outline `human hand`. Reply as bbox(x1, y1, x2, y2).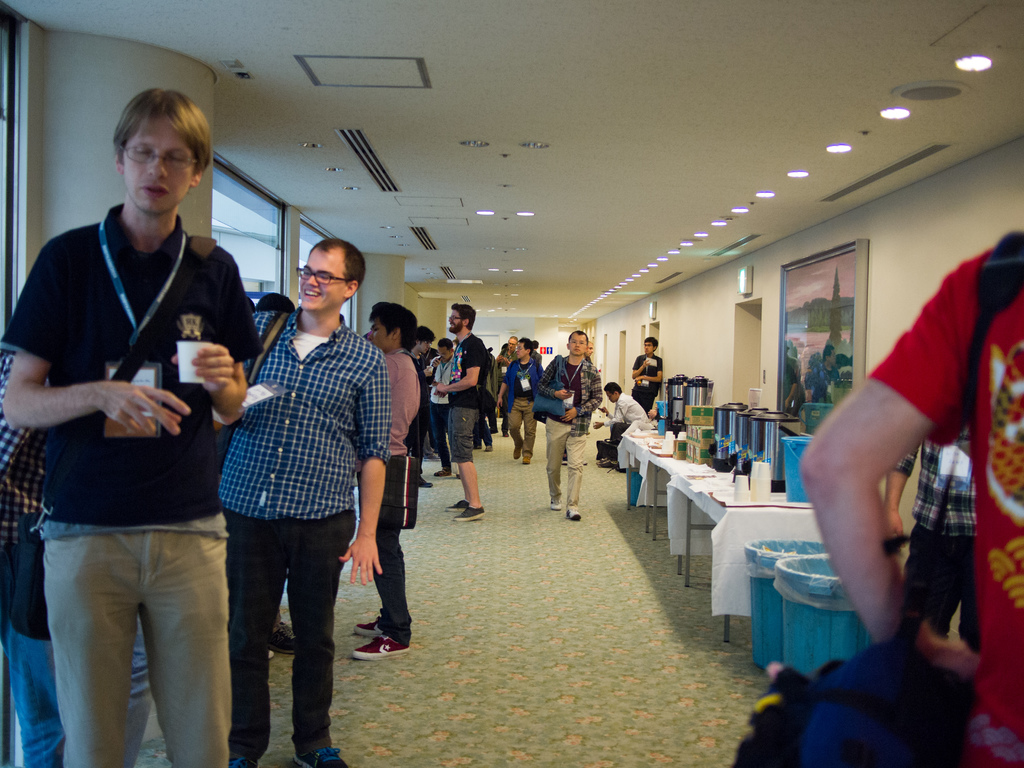
bbox(433, 381, 449, 400).
